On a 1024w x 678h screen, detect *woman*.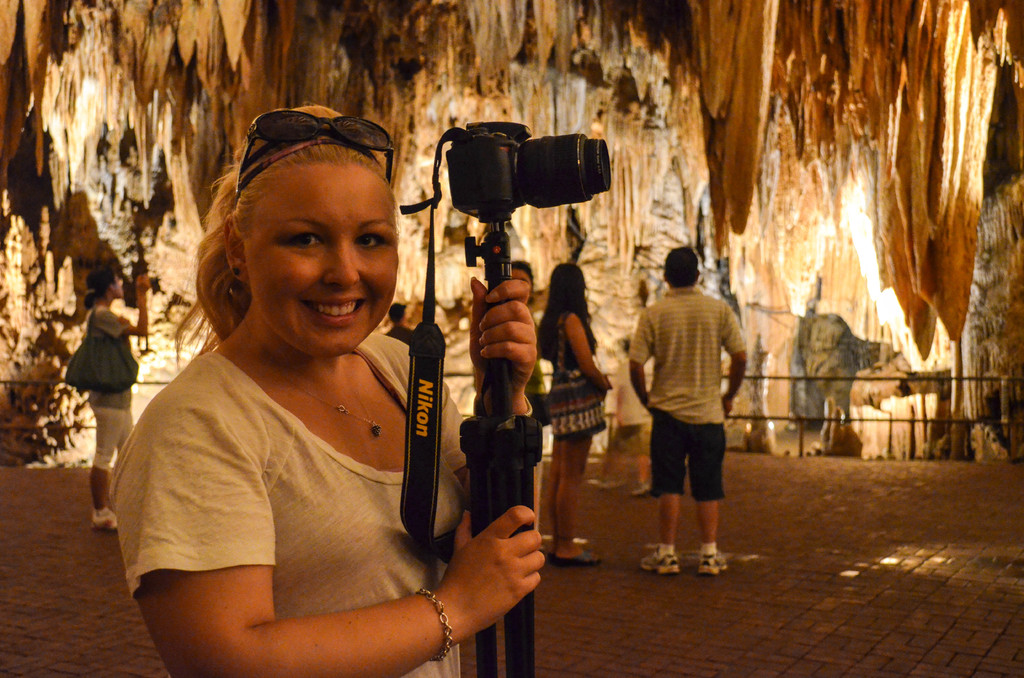
[x1=109, y1=116, x2=552, y2=677].
